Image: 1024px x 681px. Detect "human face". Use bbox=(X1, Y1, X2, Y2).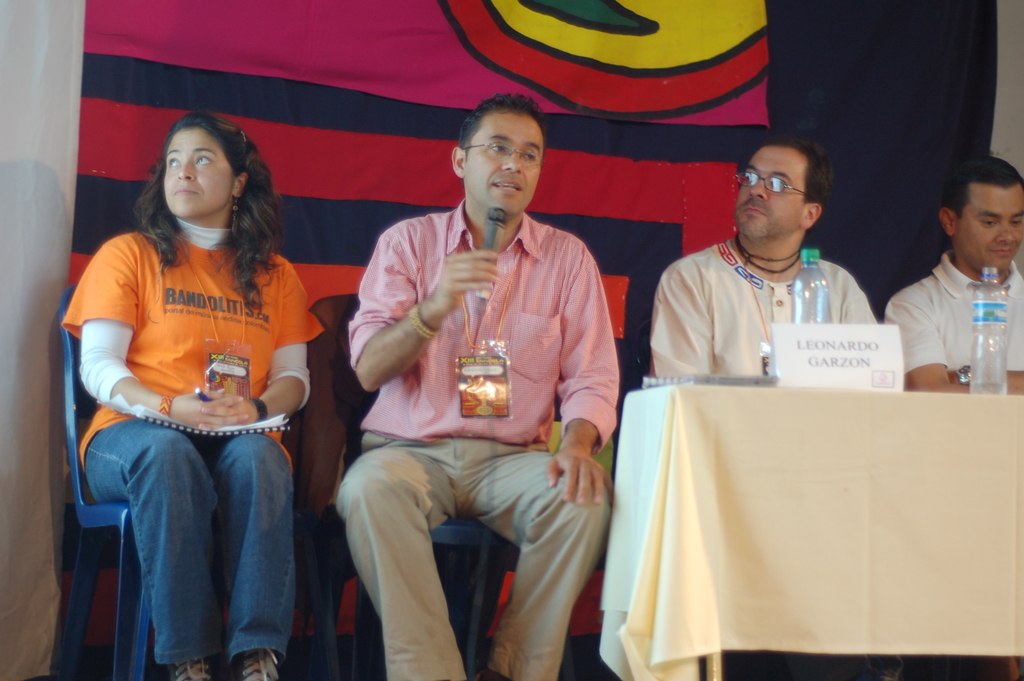
bbox=(164, 127, 235, 217).
